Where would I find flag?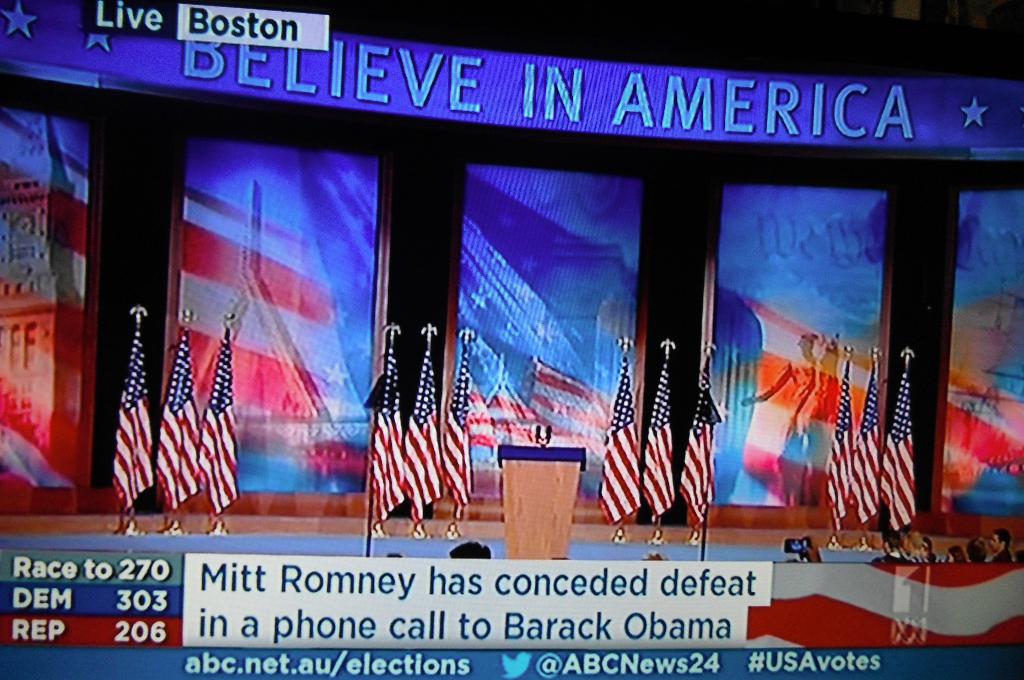
At pyautogui.locateOnScreen(824, 369, 861, 526).
